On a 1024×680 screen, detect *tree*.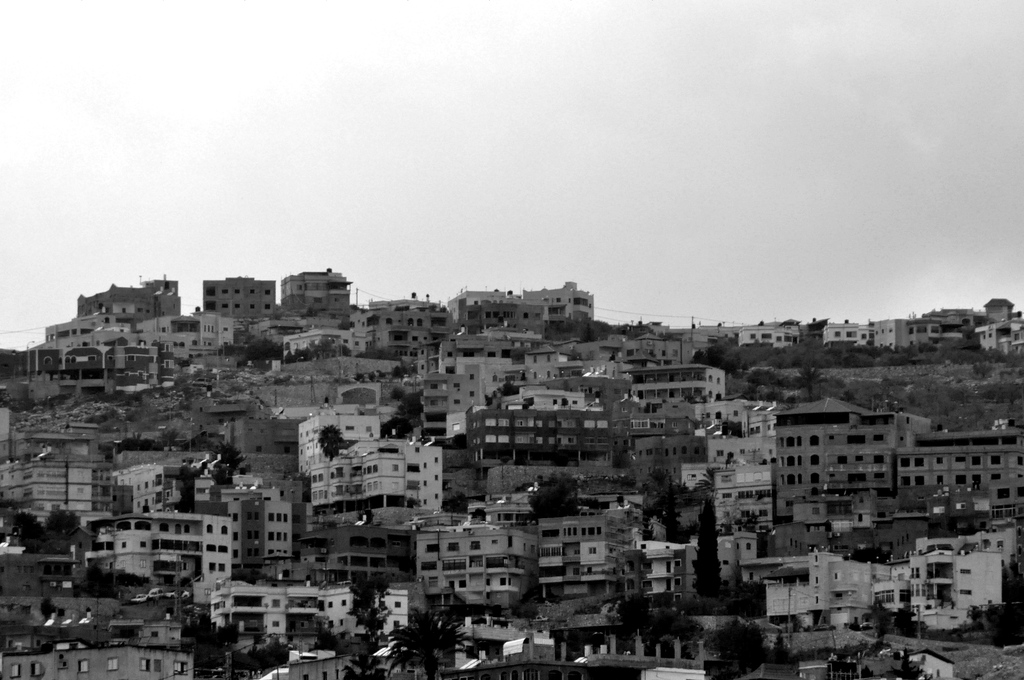
312, 621, 344, 654.
